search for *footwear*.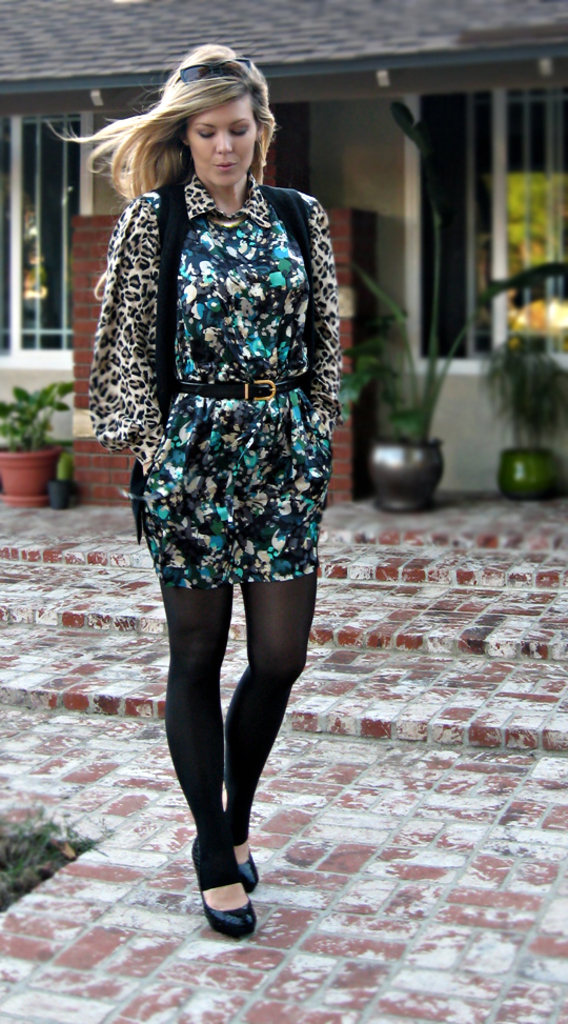
Found at <box>196,871,252,939</box>.
